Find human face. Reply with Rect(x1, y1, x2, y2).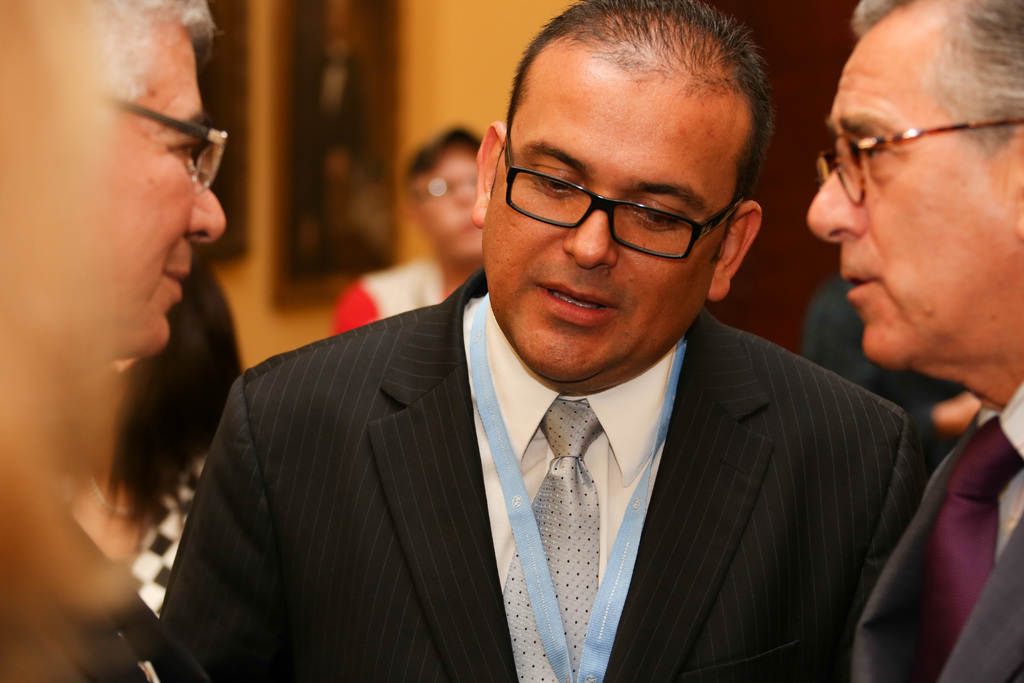
Rect(810, 26, 1016, 357).
